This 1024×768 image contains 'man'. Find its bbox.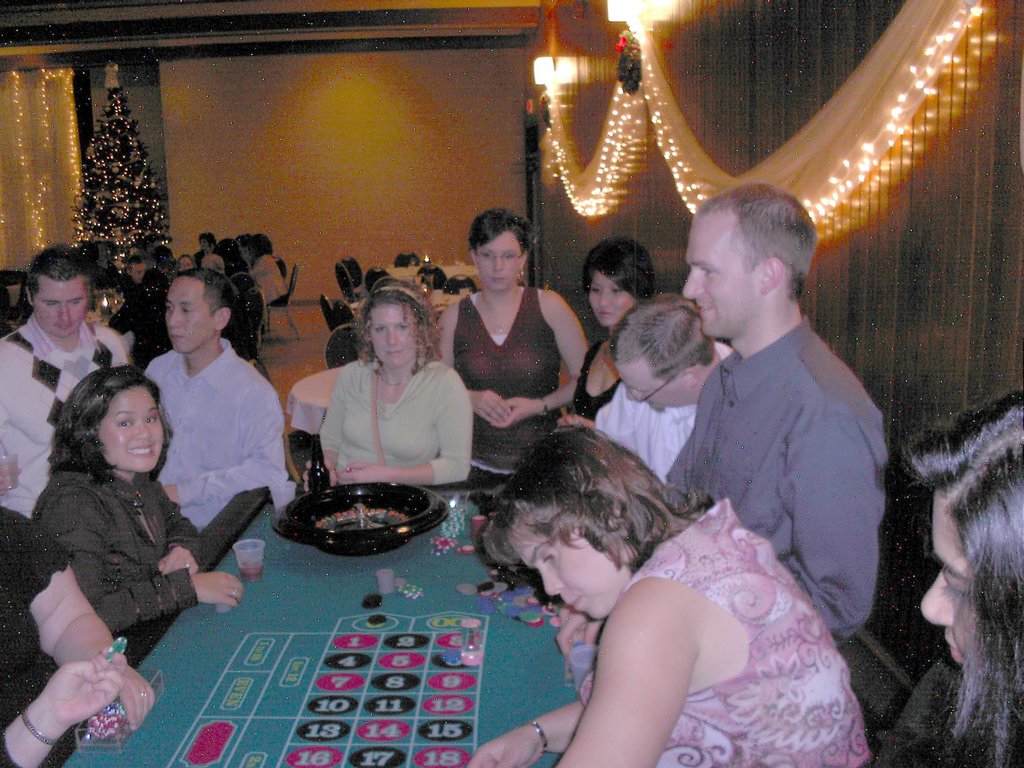
[left=148, top=266, right=296, bottom=539].
